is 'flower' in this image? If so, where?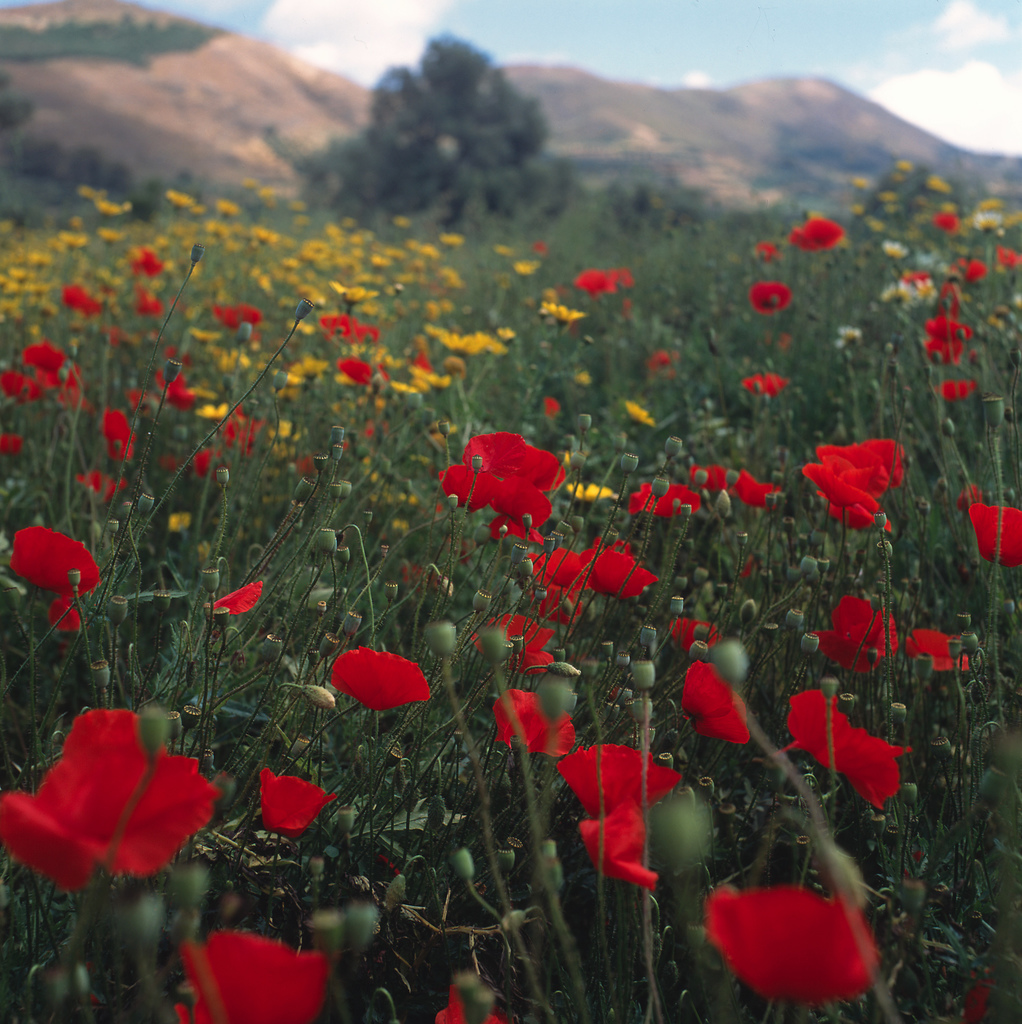
Yes, at x1=463 y1=606 x2=557 y2=682.
